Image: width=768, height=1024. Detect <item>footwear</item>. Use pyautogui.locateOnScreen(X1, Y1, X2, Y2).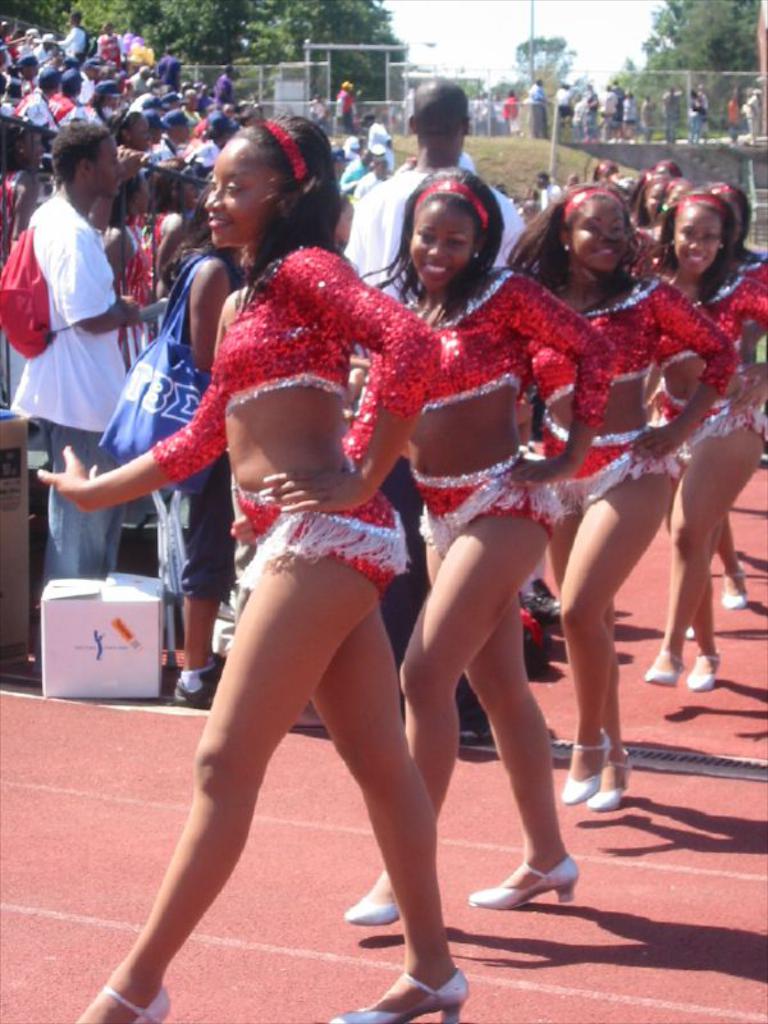
pyautogui.locateOnScreen(467, 854, 579, 911).
